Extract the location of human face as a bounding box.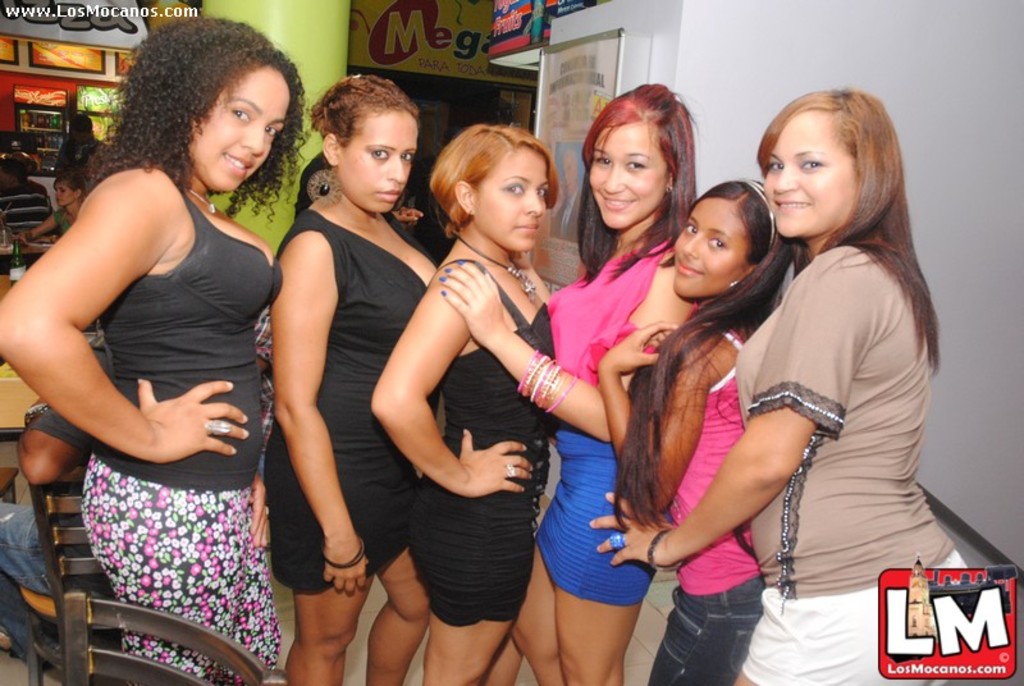
box(192, 64, 291, 193).
